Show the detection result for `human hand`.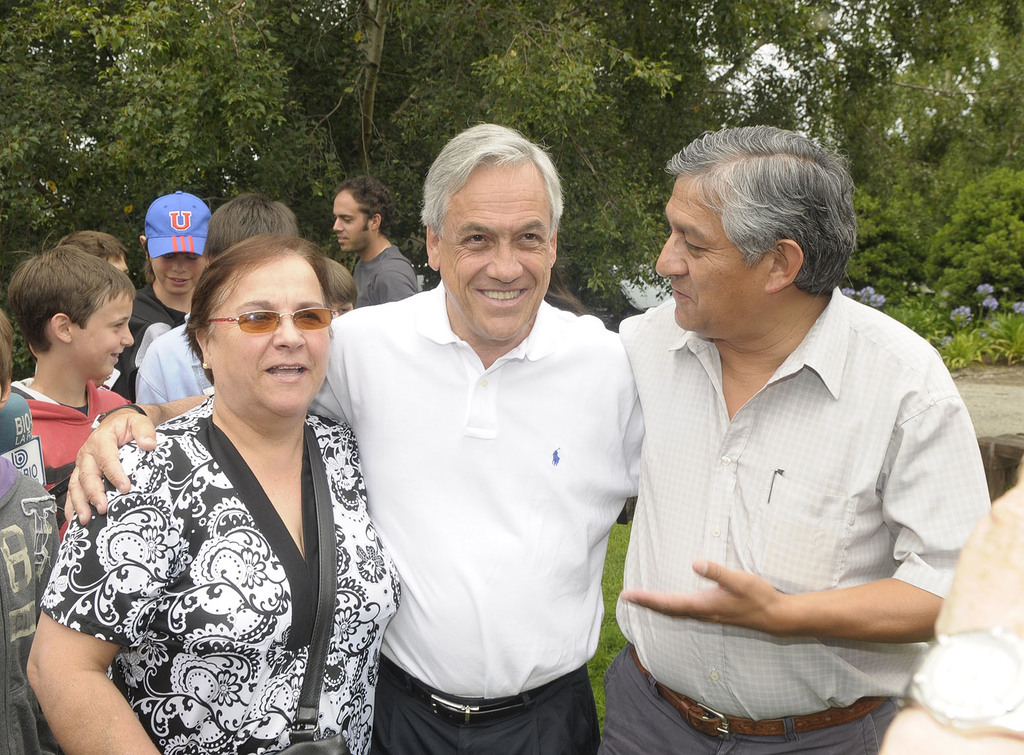
box=[617, 558, 778, 637].
